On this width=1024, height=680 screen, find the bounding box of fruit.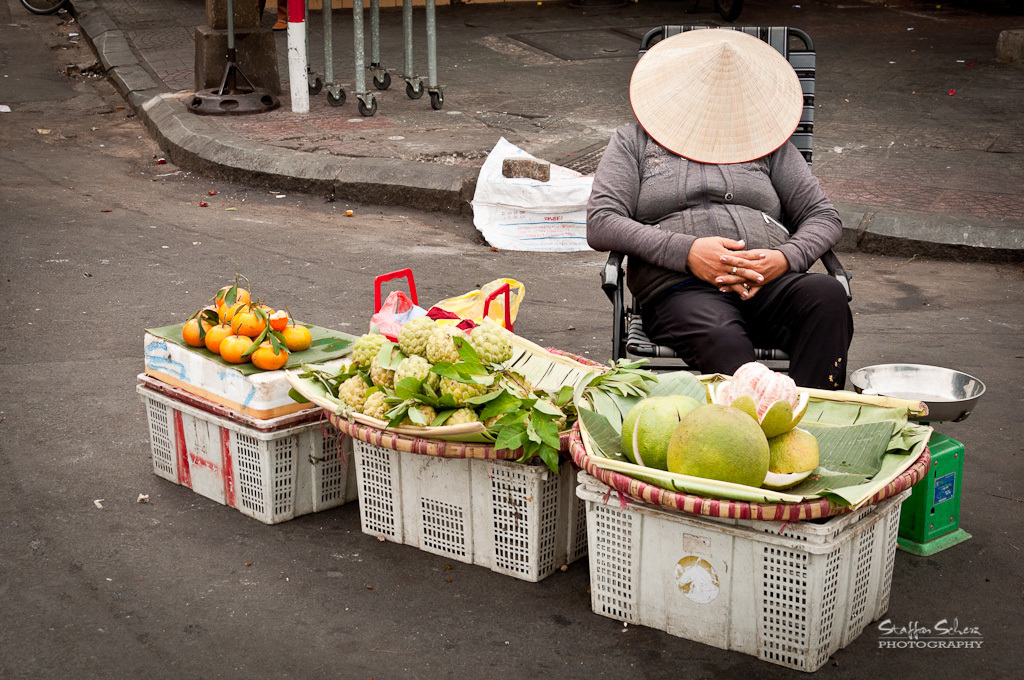
Bounding box: (621,387,703,475).
